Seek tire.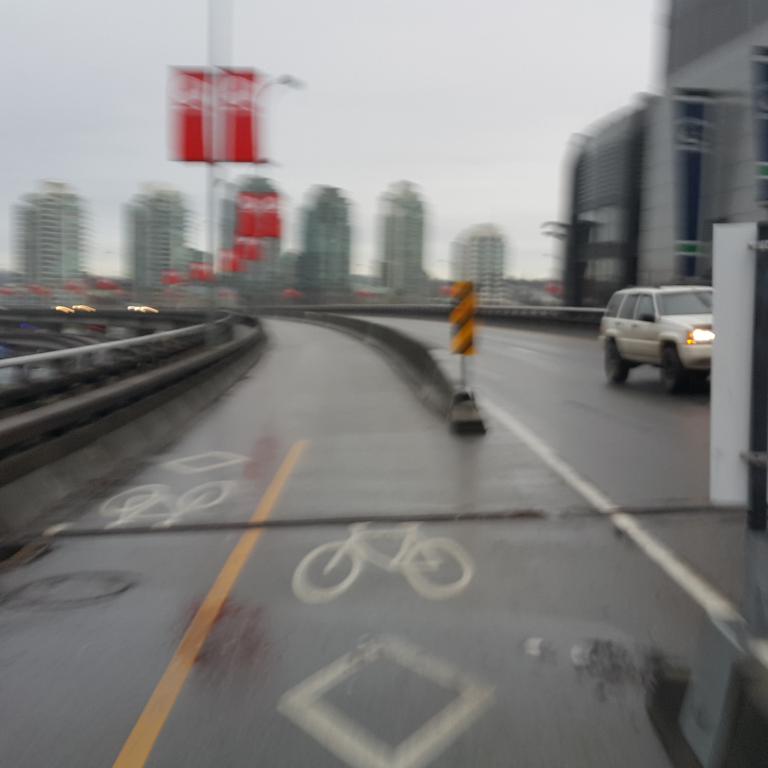
pyautogui.locateOnScreen(101, 485, 165, 515).
